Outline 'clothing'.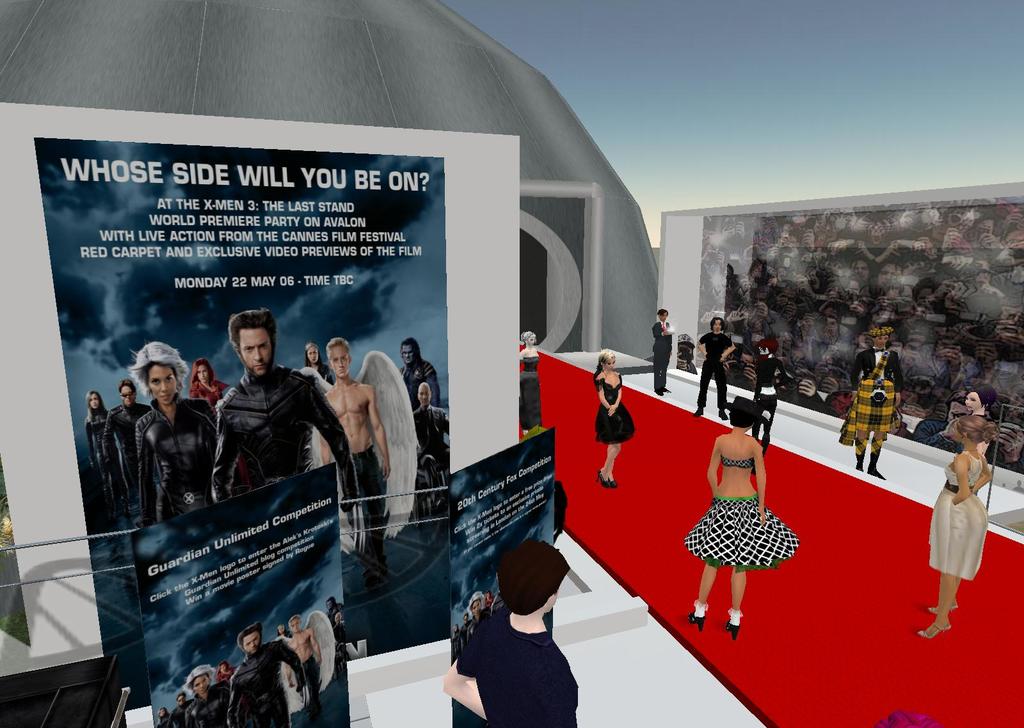
Outline: <region>593, 373, 634, 440</region>.
